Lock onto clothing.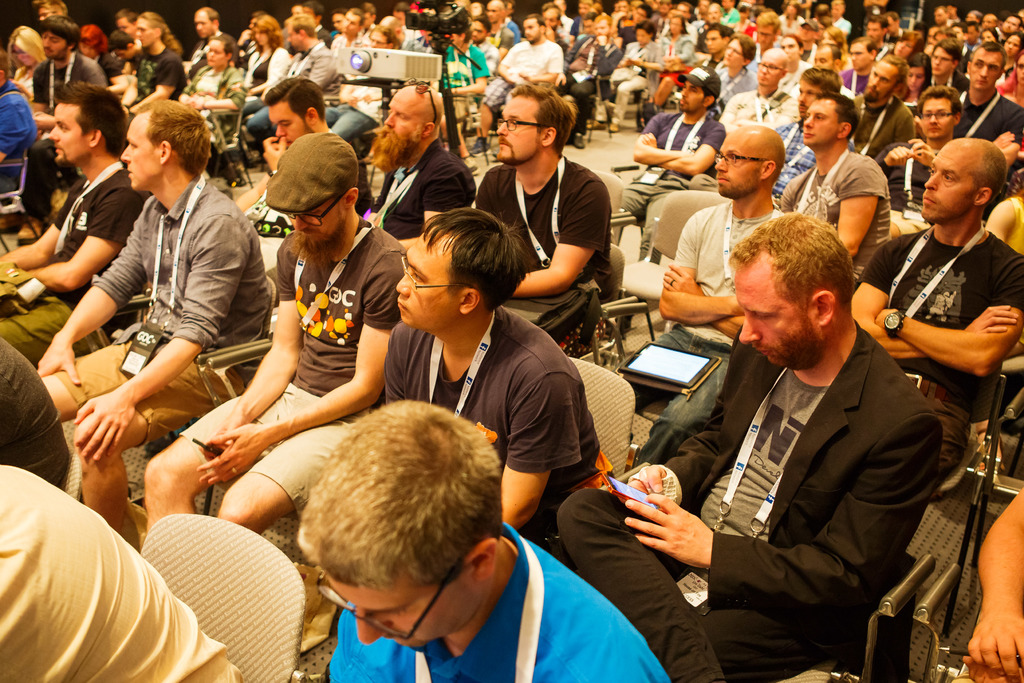
Locked: [614, 15, 636, 42].
